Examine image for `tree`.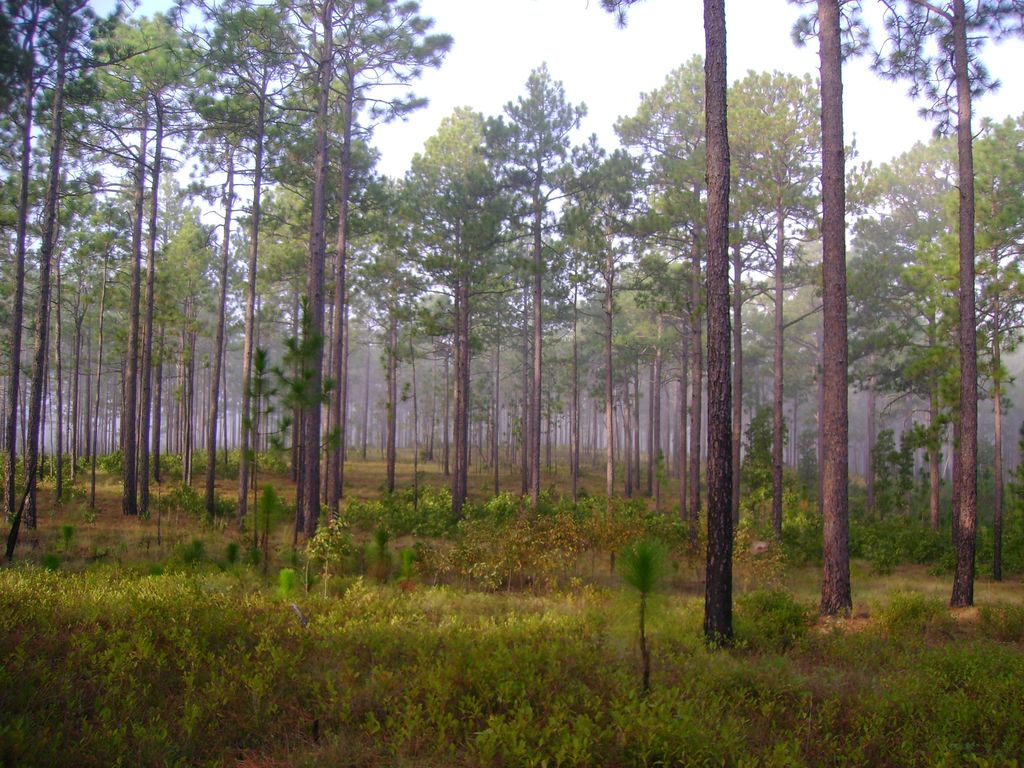
Examination result: bbox(0, 0, 105, 534).
